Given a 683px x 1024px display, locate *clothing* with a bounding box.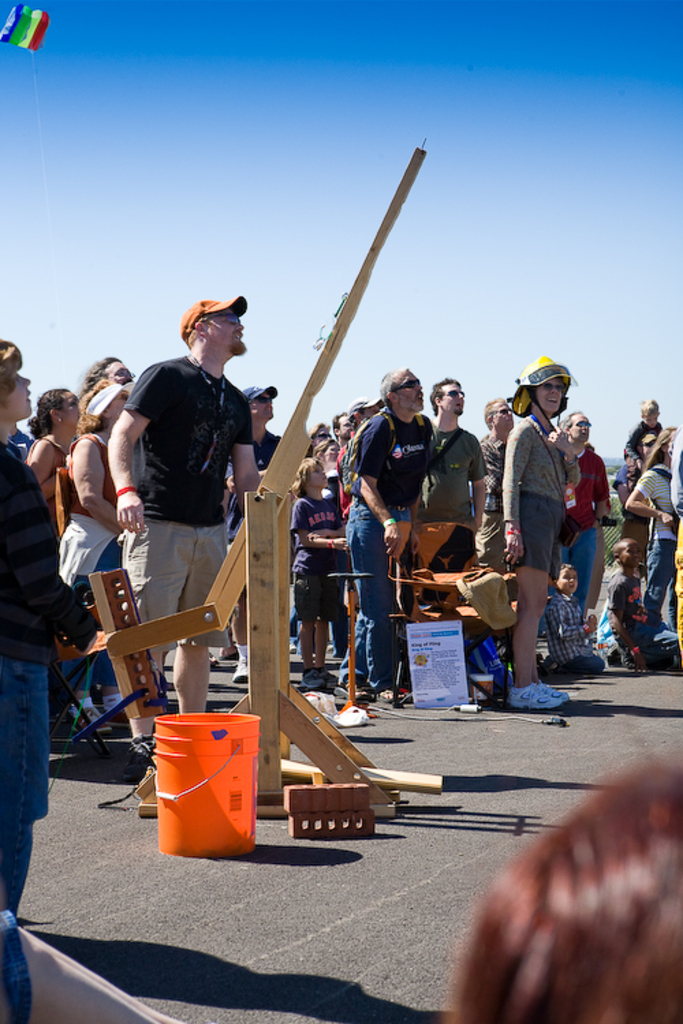
Located: left=496, top=414, right=560, bottom=580.
